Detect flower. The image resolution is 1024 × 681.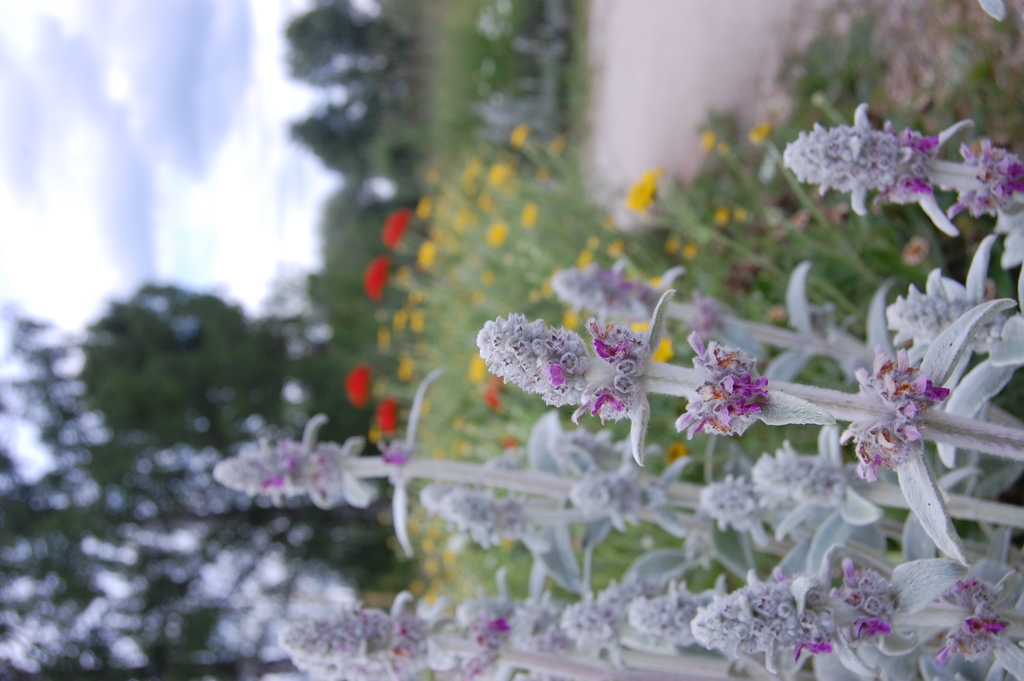
crop(416, 238, 445, 274).
